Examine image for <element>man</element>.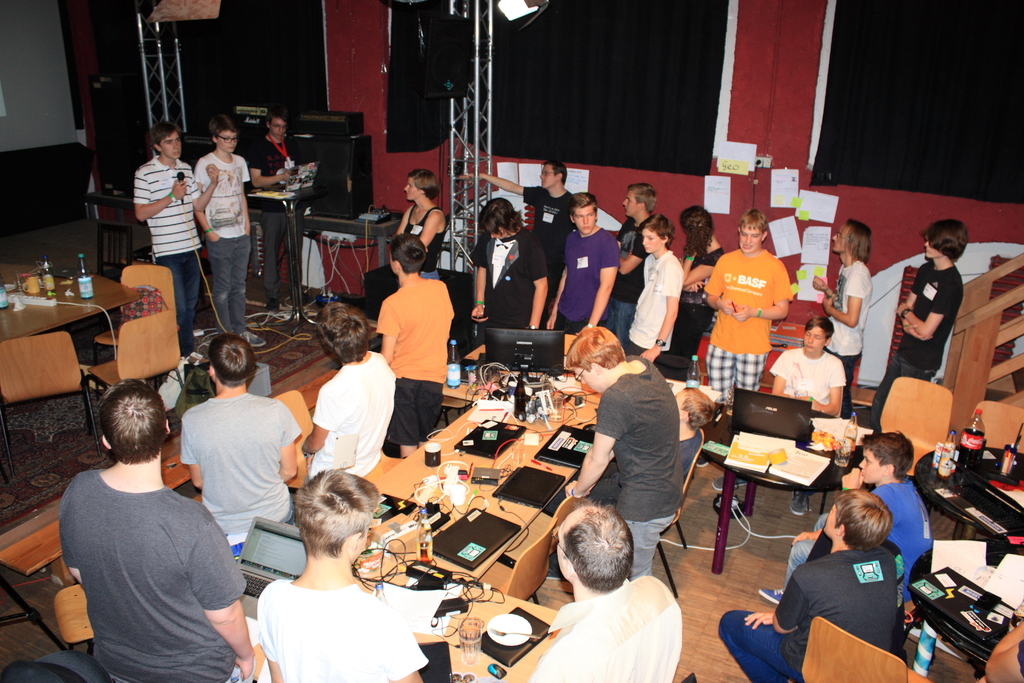
Examination result: (461,158,577,325).
